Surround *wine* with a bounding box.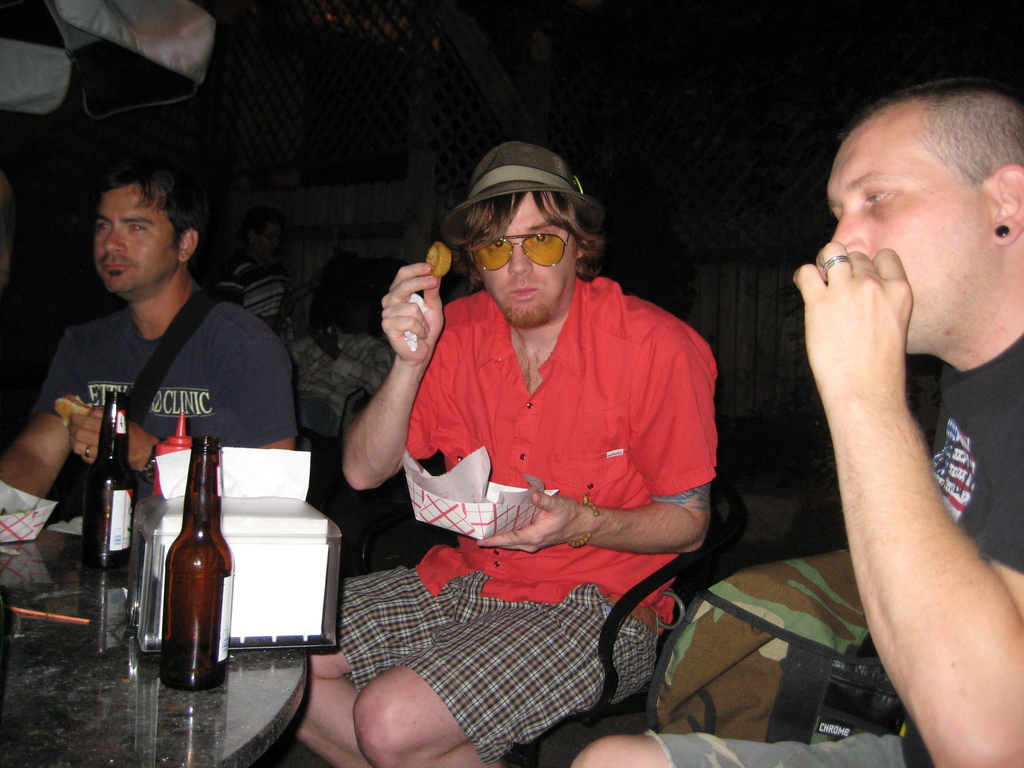
<bbox>84, 373, 134, 577</bbox>.
